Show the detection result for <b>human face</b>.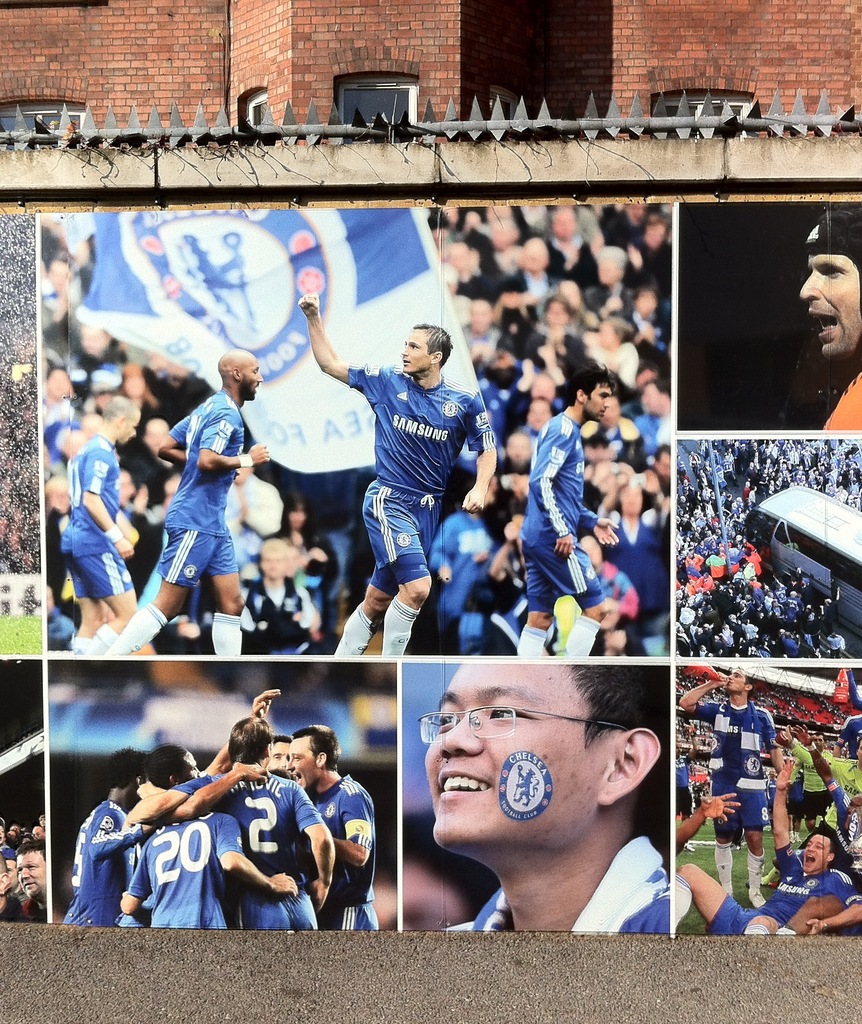
243,358,264,391.
